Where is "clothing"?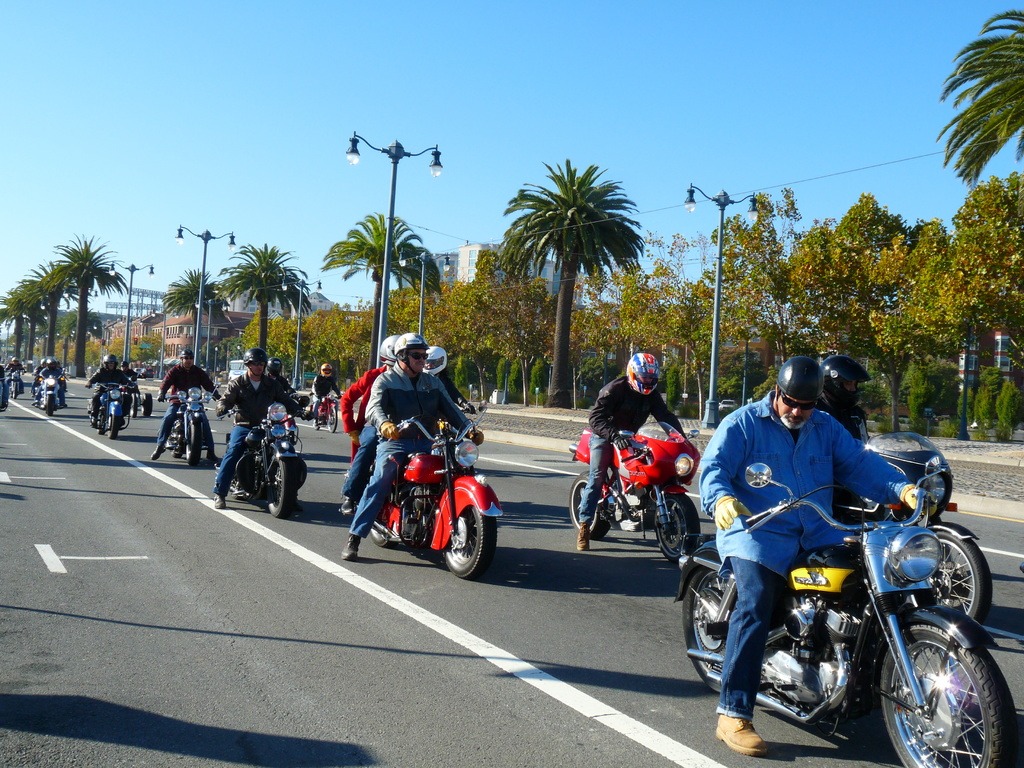
pyautogui.locateOnScreen(311, 375, 339, 424).
